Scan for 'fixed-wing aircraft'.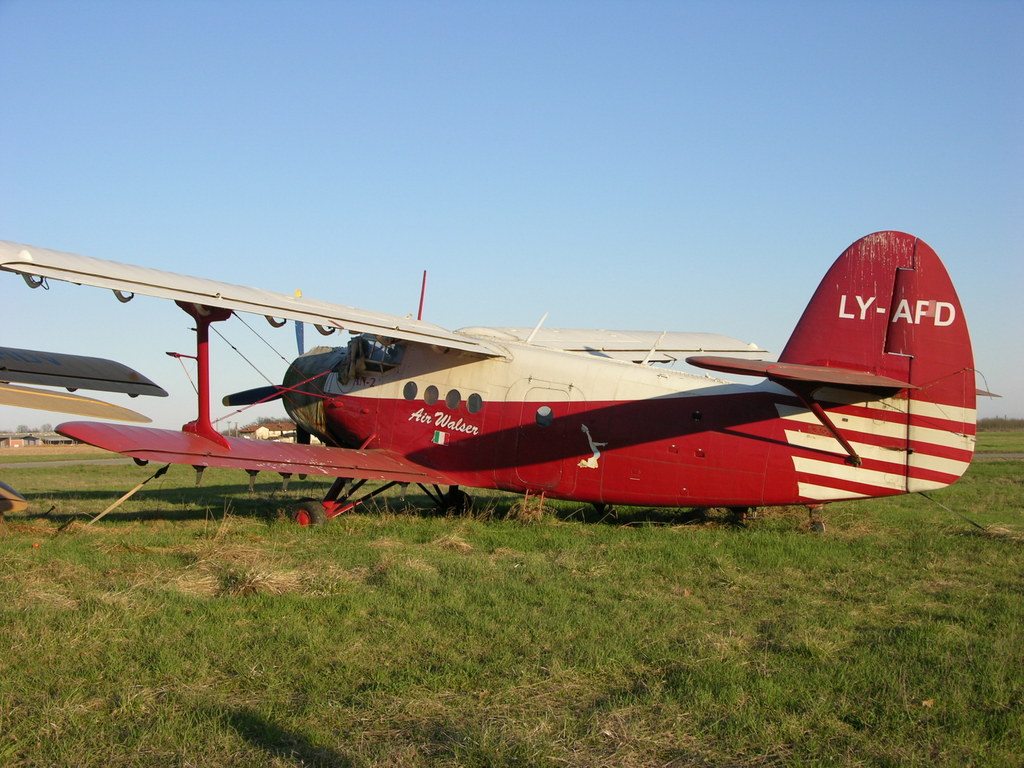
Scan result: 0 337 161 388.
